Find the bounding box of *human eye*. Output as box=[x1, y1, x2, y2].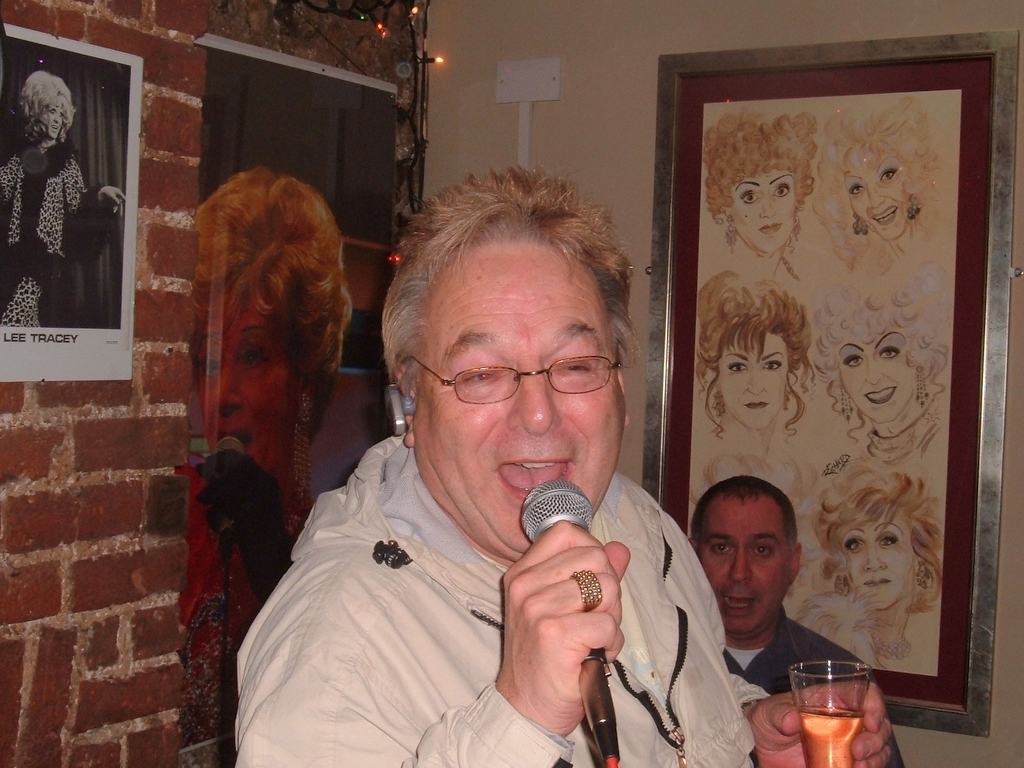
box=[879, 346, 897, 359].
